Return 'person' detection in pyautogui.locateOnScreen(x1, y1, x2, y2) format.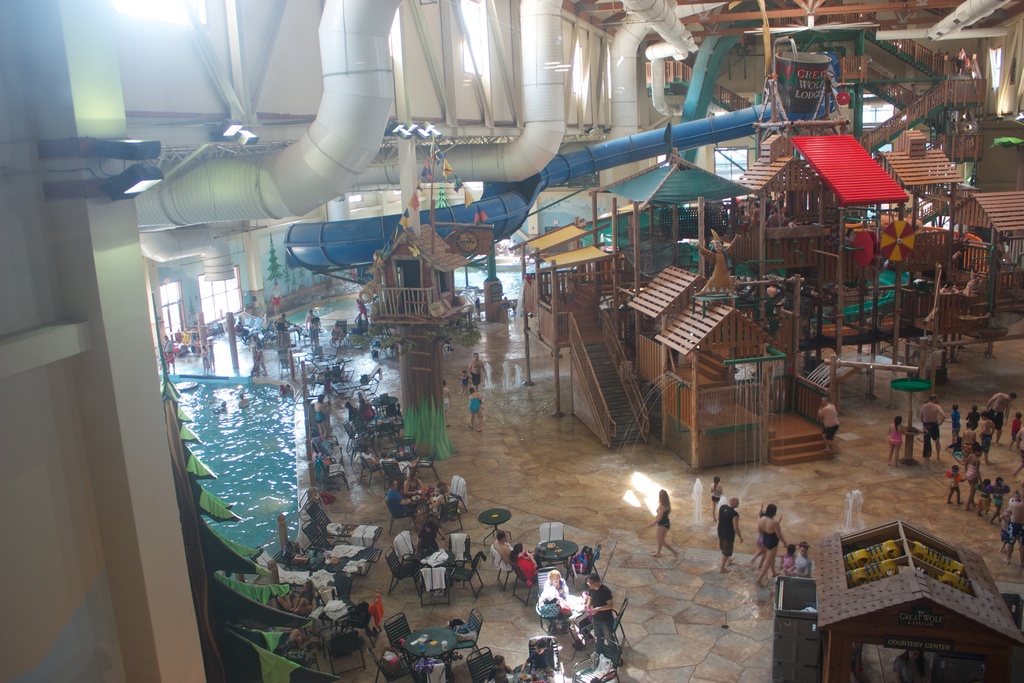
pyautogui.locateOnScreen(428, 484, 447, 515).
